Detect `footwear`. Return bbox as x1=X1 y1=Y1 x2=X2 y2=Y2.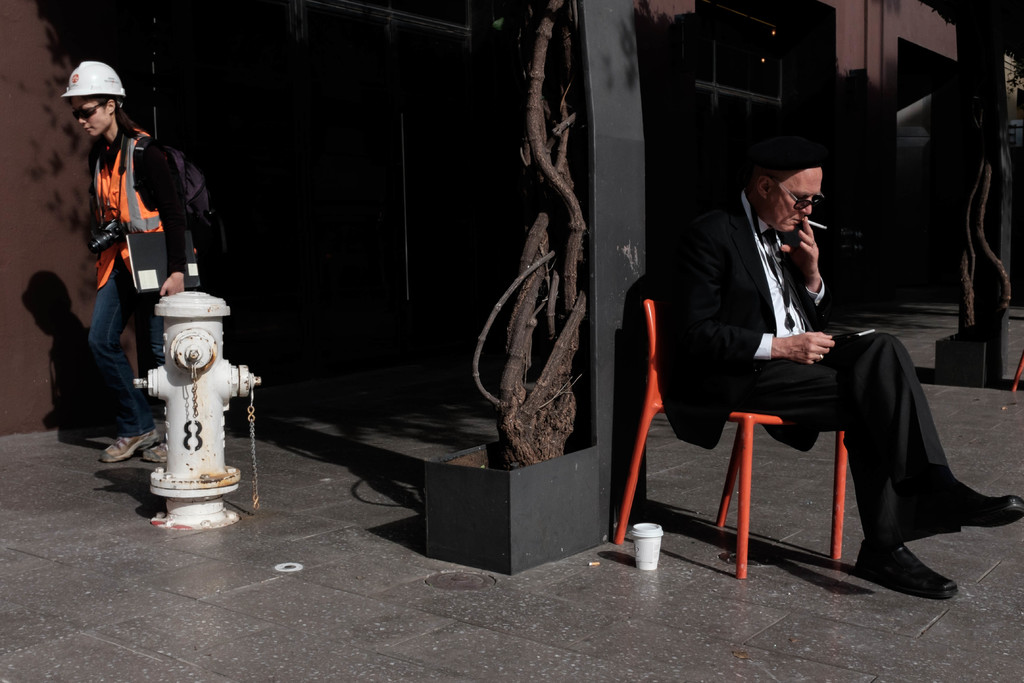
x1=909 y1=478 x2=1023 y2=533.
